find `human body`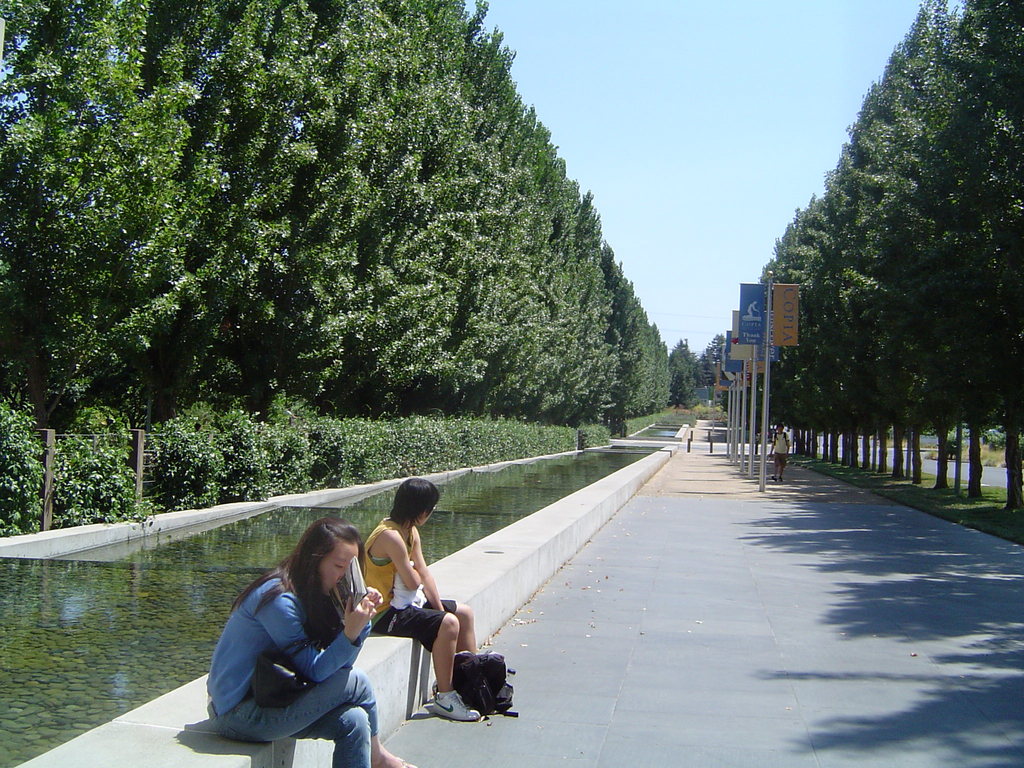
bbox(356, 515, 479, 725)
